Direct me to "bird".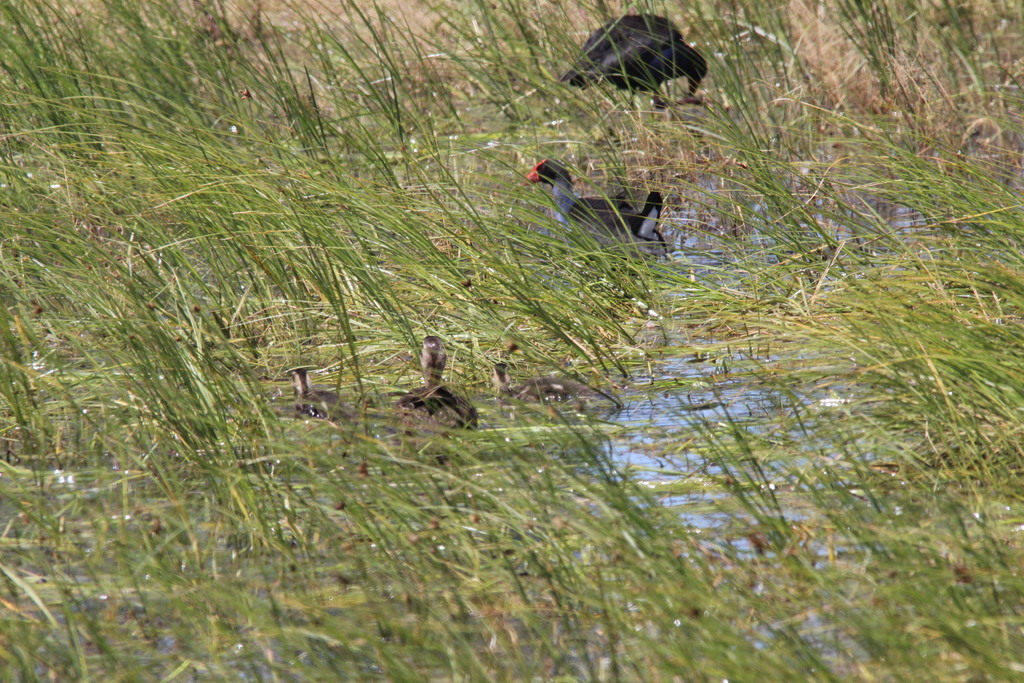
Direction: [392,323,483,449].
